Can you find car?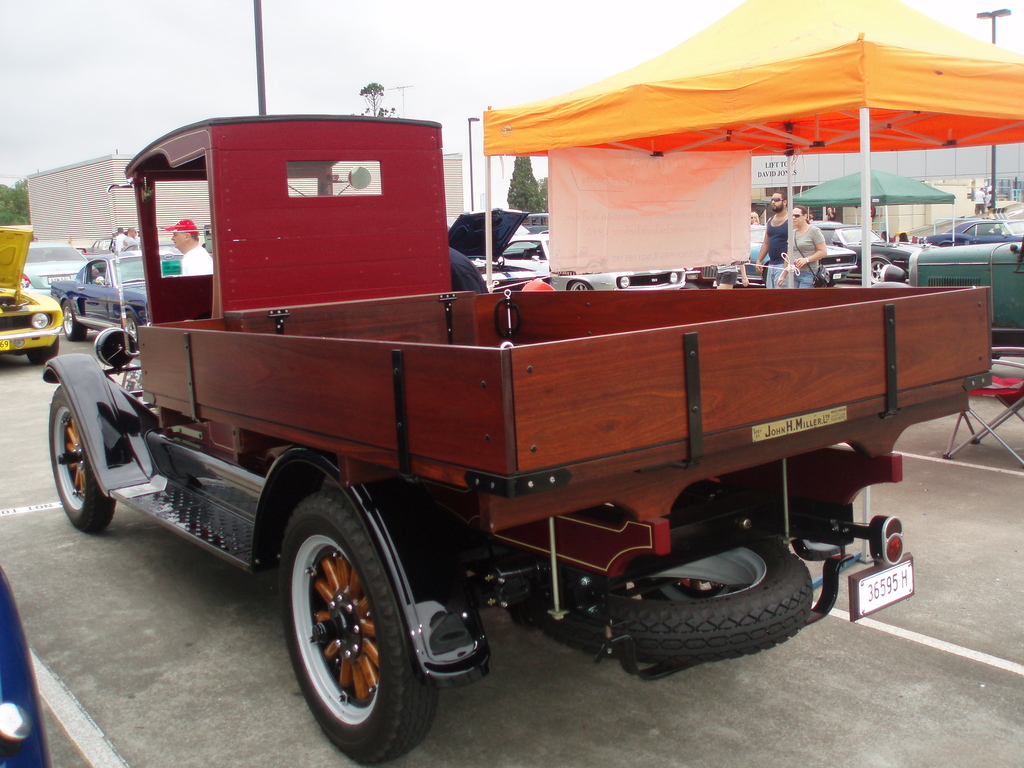
Yes, bounding box: {"left": 0, "top": 225, "right": 63, "bottom": 365}.
